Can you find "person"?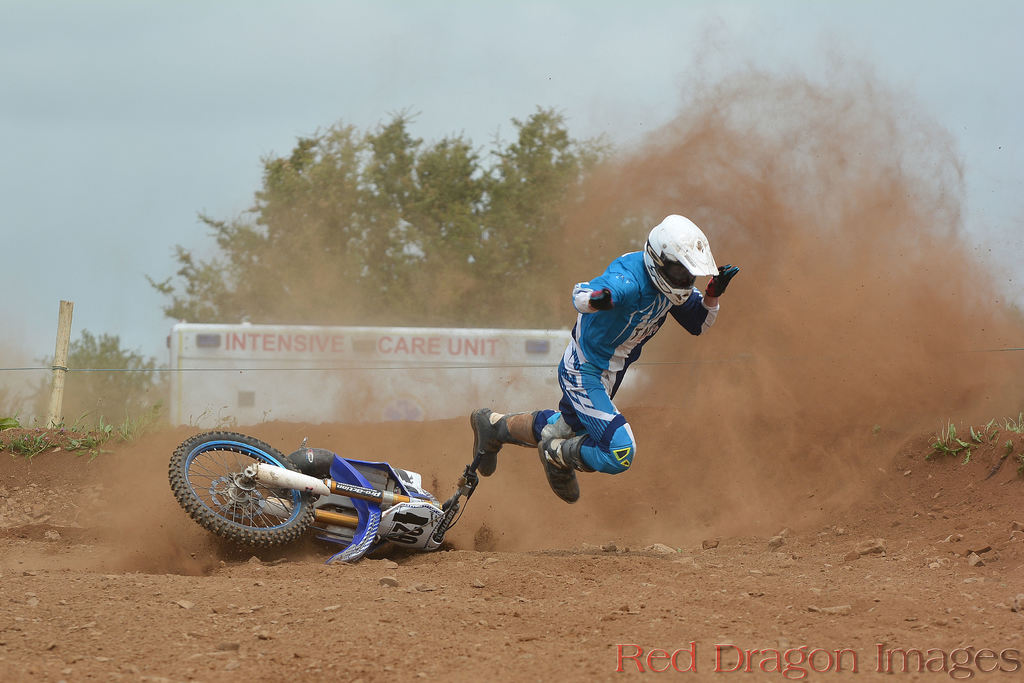
Yes, bounding box: locate(462, 209, 740, 500).
